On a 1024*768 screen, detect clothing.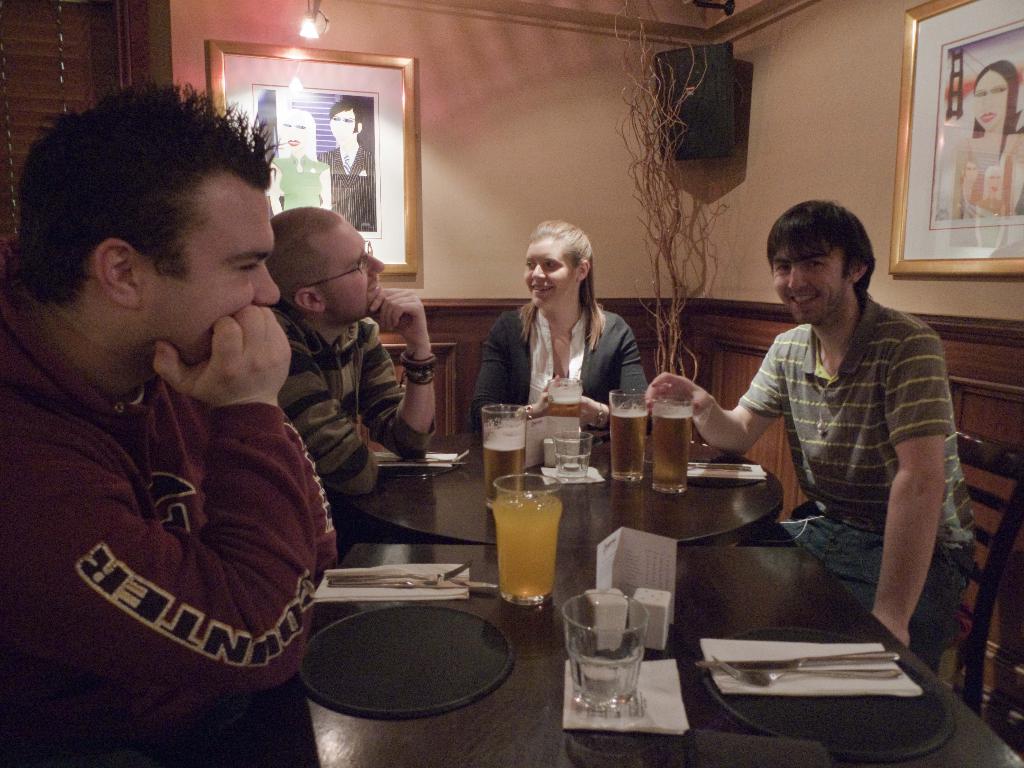
954, 131, 1023, 219.
